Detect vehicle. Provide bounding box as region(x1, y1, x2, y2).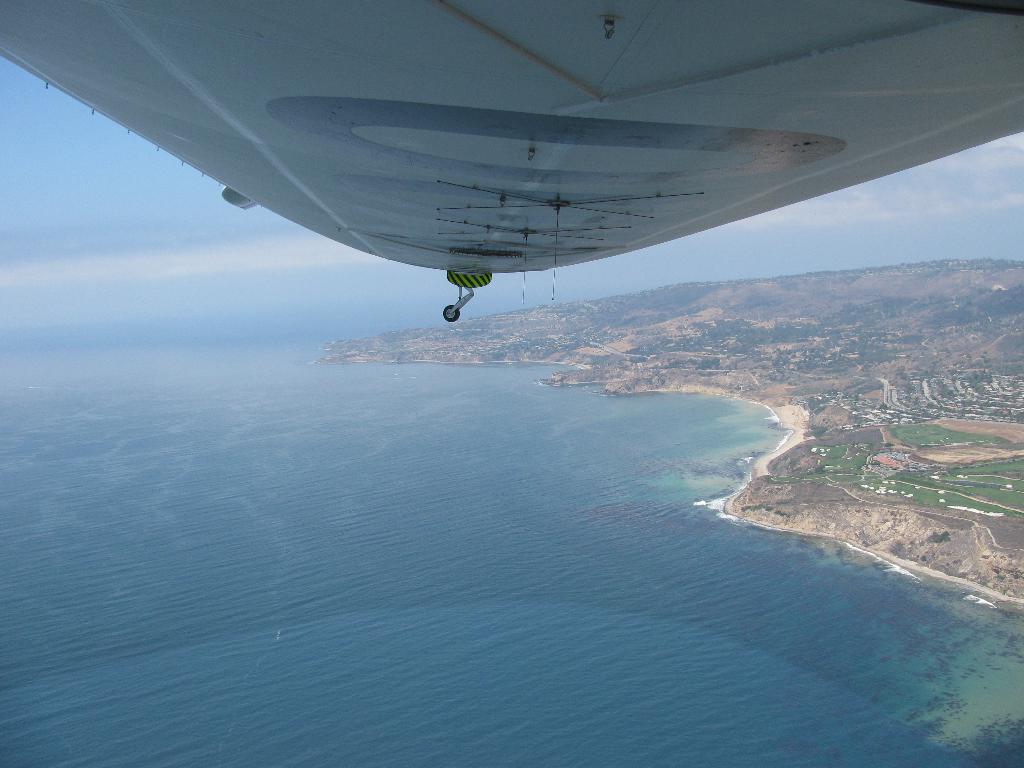
region(0, 0, 1023, 324).
